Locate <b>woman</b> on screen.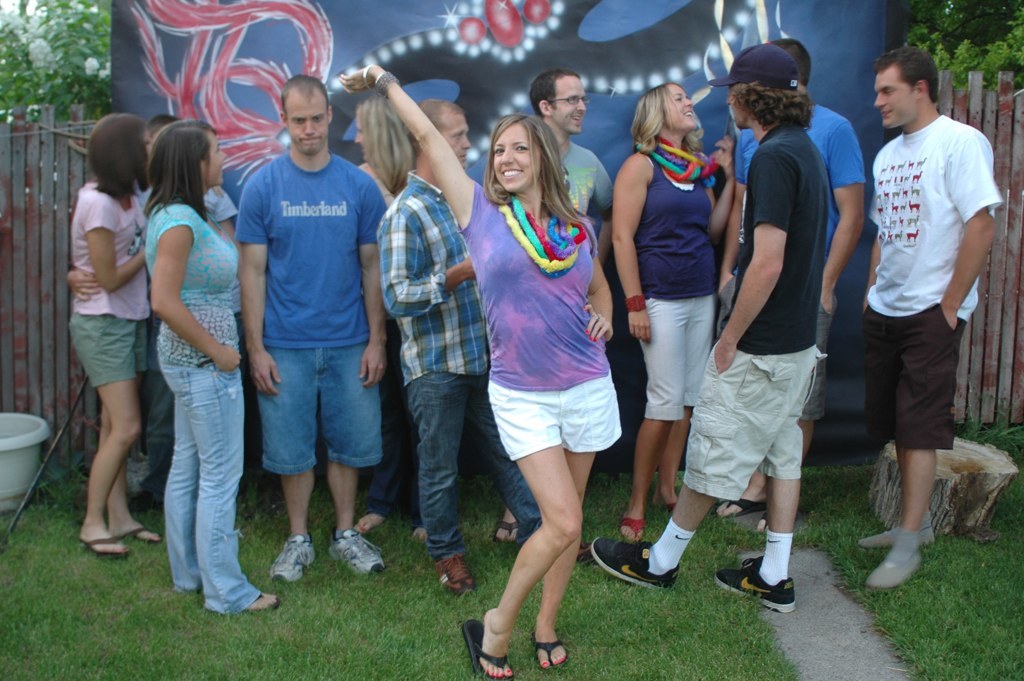
On screen at <box>334,65,632,680</box>.
